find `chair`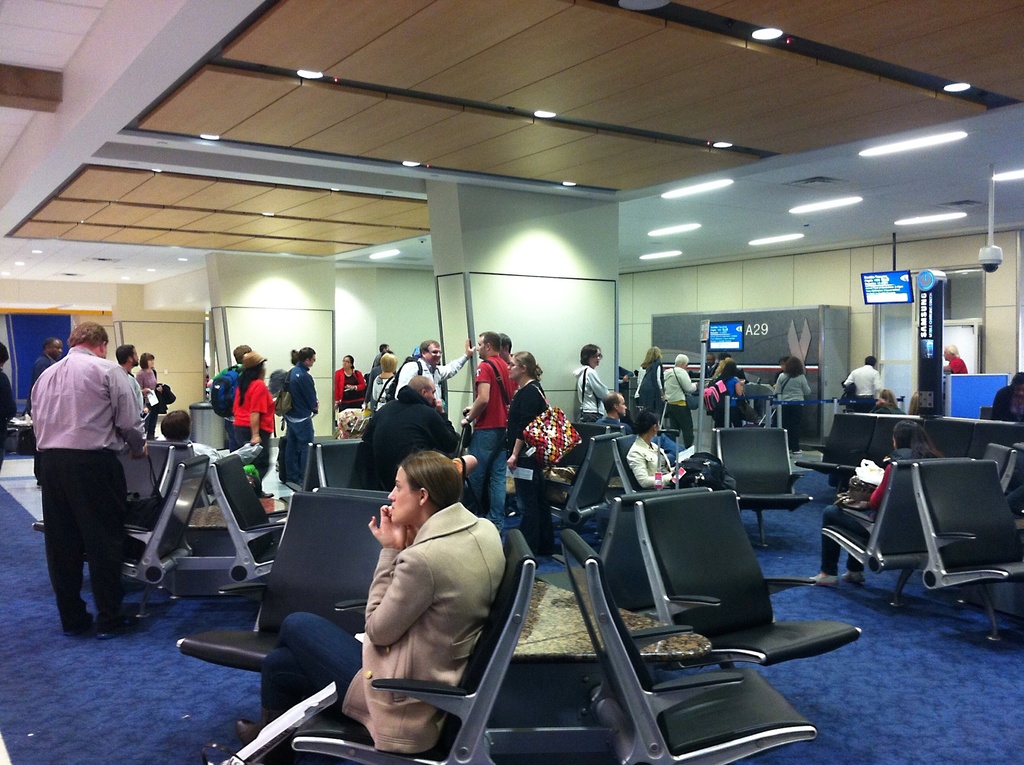
x1=562, y1=423, x2=611, y2=461
